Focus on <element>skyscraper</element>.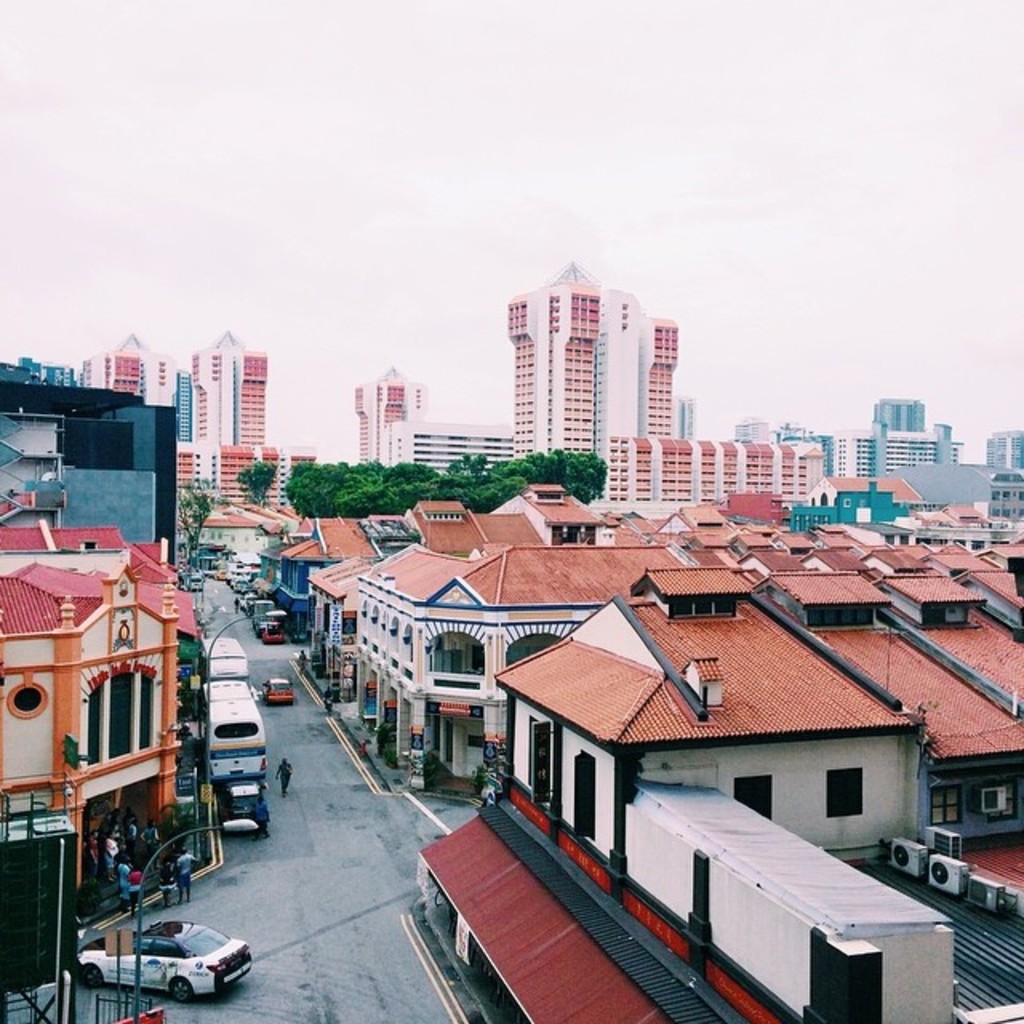
Focused at locate(75, 325, 178, 442).
